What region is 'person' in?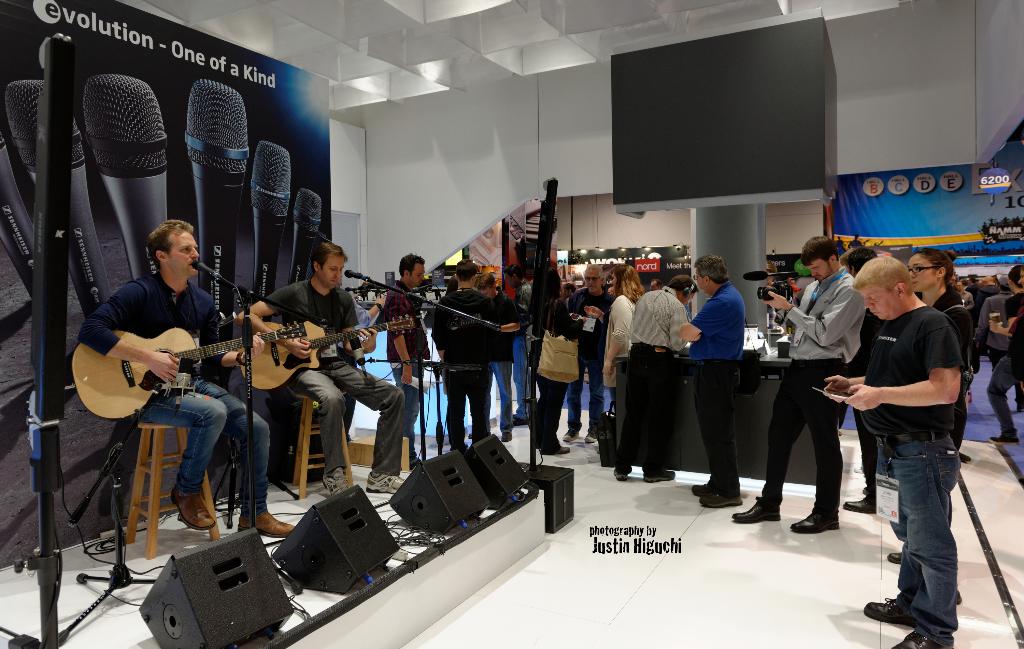
bbox=[760, 260, 778, 285].
